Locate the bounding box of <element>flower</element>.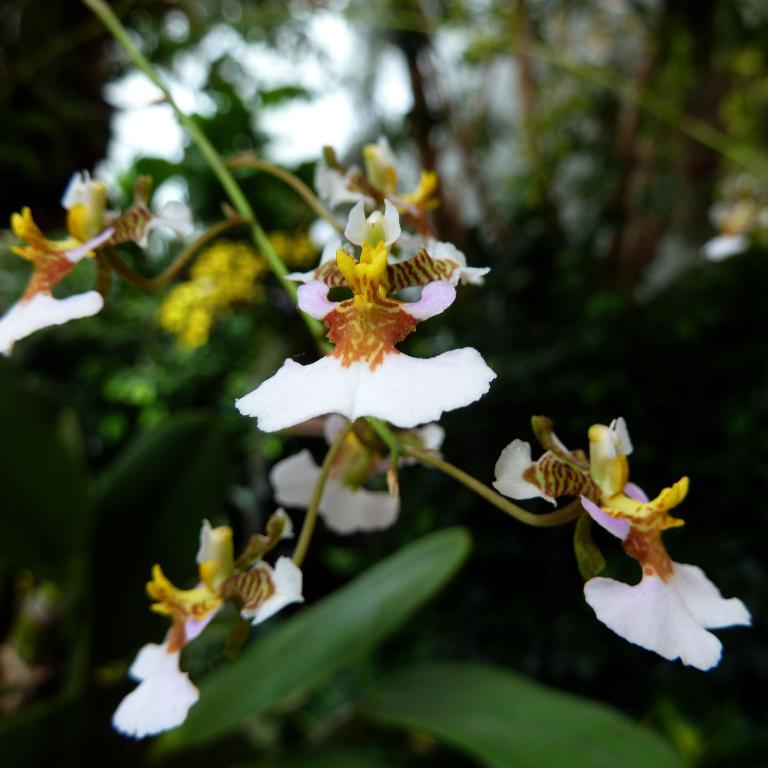
Bounding box: pyautogui.locateOnScreen(585, 554, 751, 674).
